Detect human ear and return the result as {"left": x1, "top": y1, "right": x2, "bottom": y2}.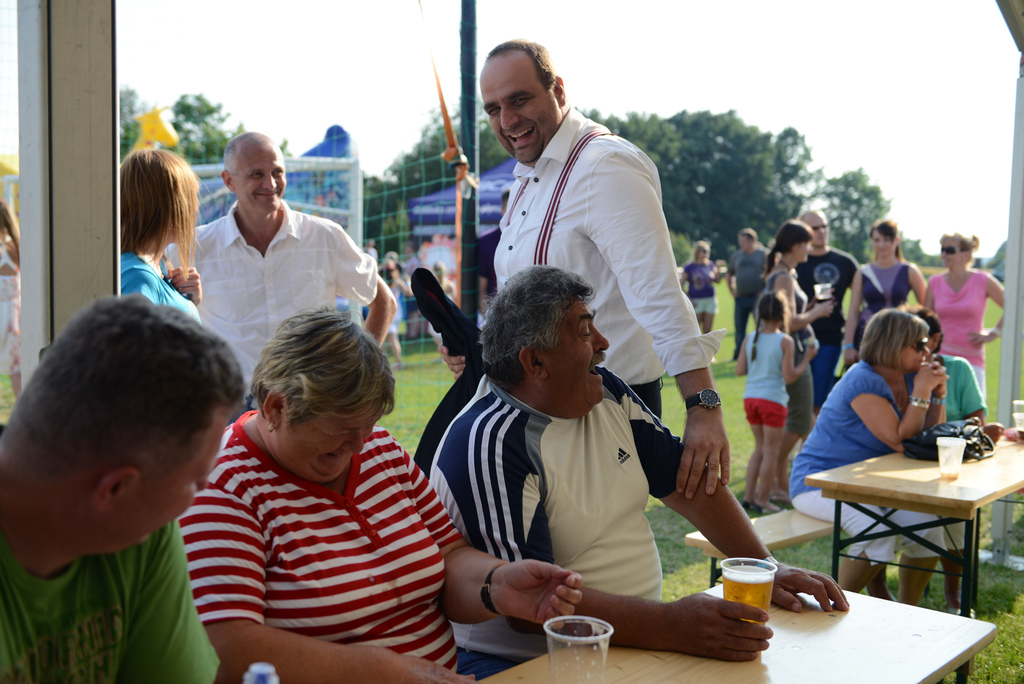
{"left": 264, "top": 389, "right": 286, "bottom": 430}.
